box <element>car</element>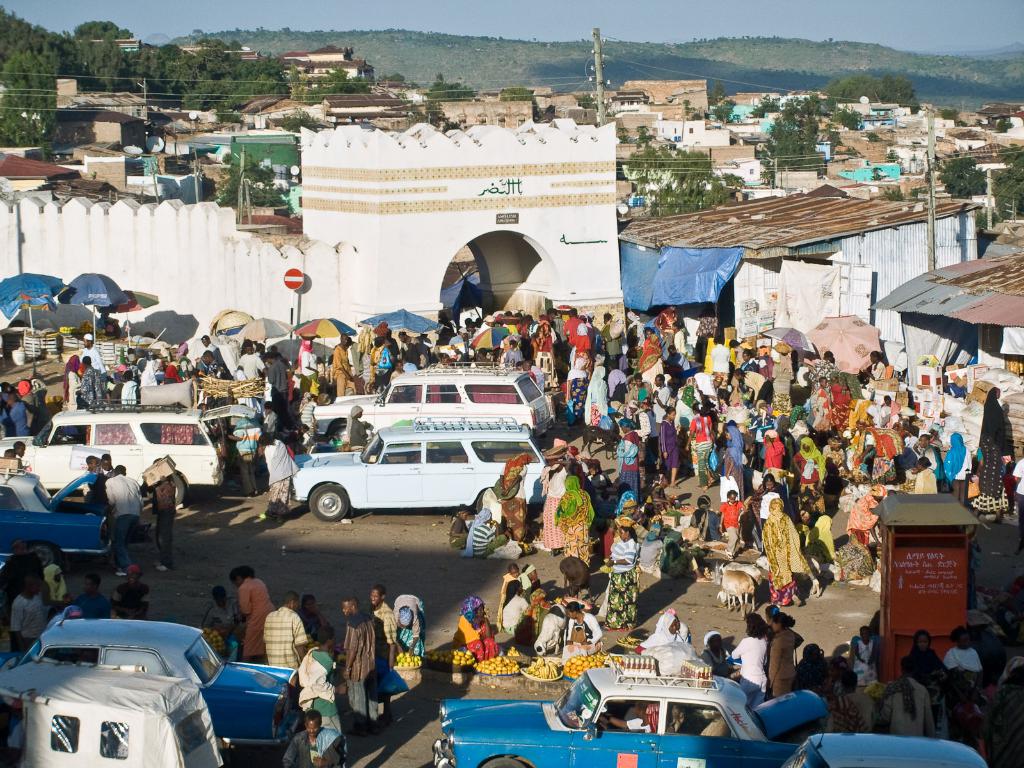
box=[0, 402, 228, 505]
